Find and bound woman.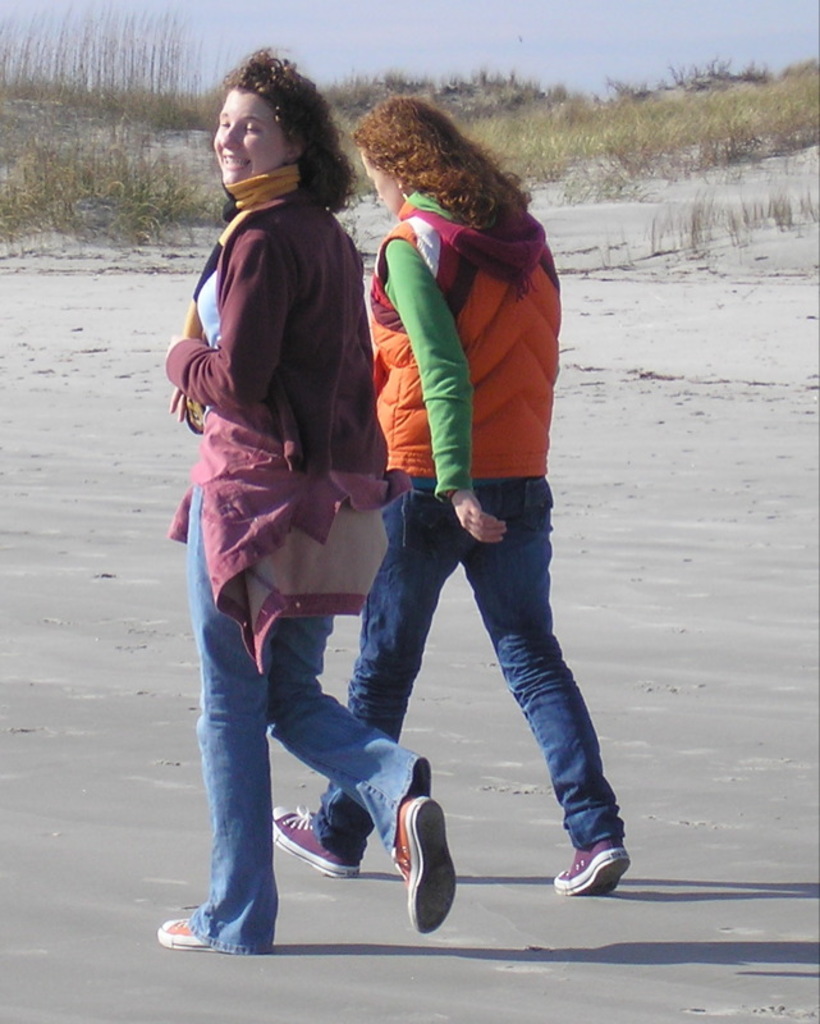
Bound: 161, 74, 413, 844.
